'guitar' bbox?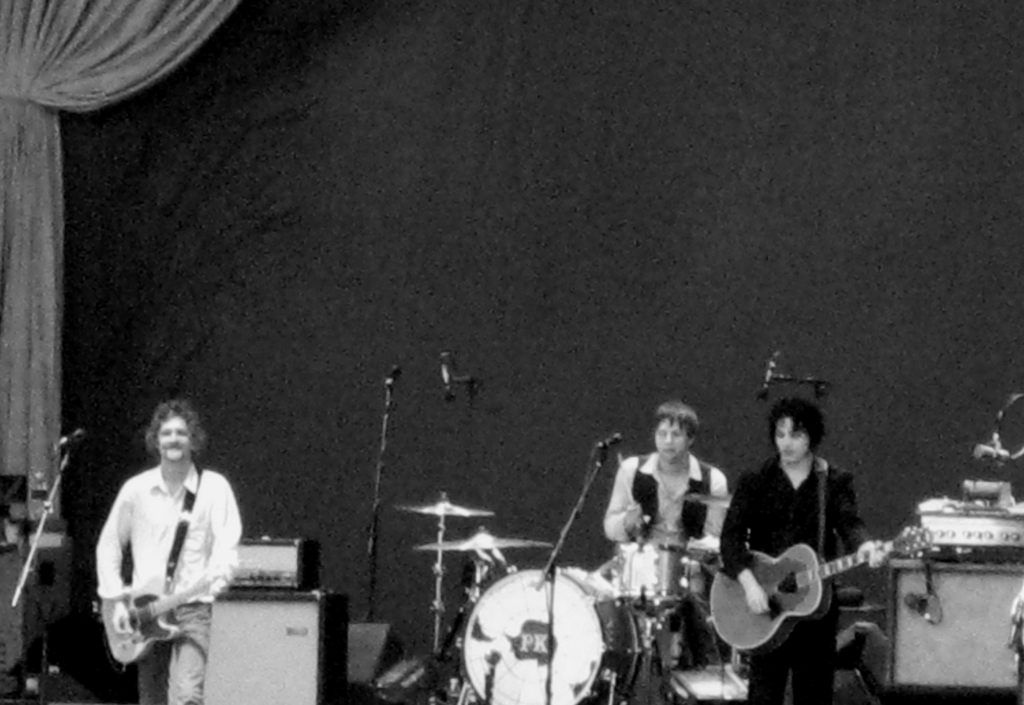
(x1=715, y1=472, x2=932, y2=680)
